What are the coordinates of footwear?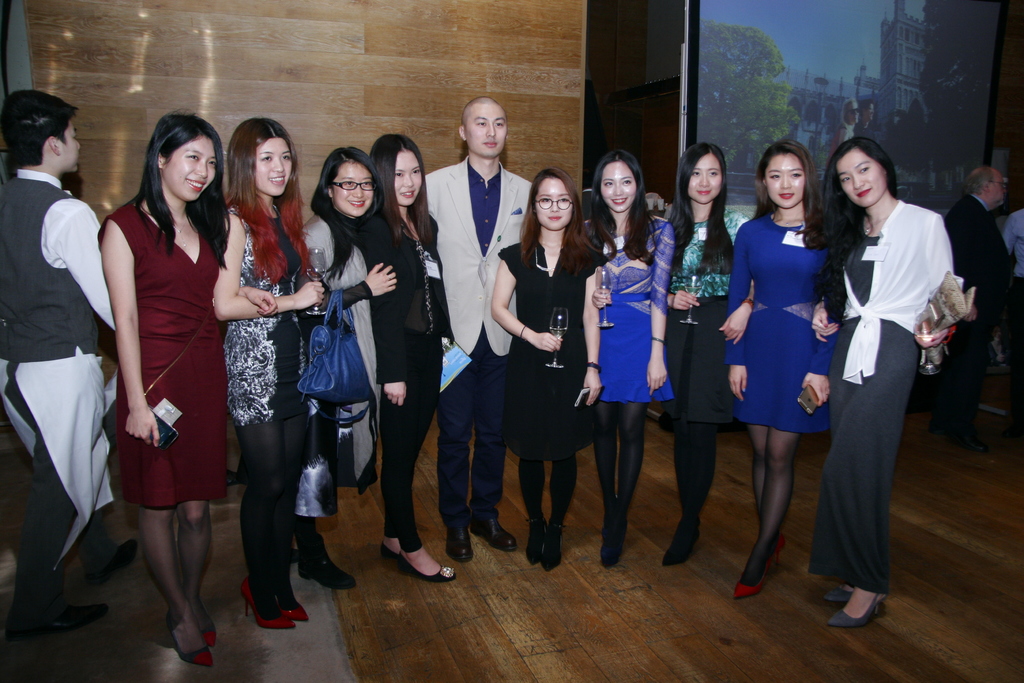
378/541/399/561.
